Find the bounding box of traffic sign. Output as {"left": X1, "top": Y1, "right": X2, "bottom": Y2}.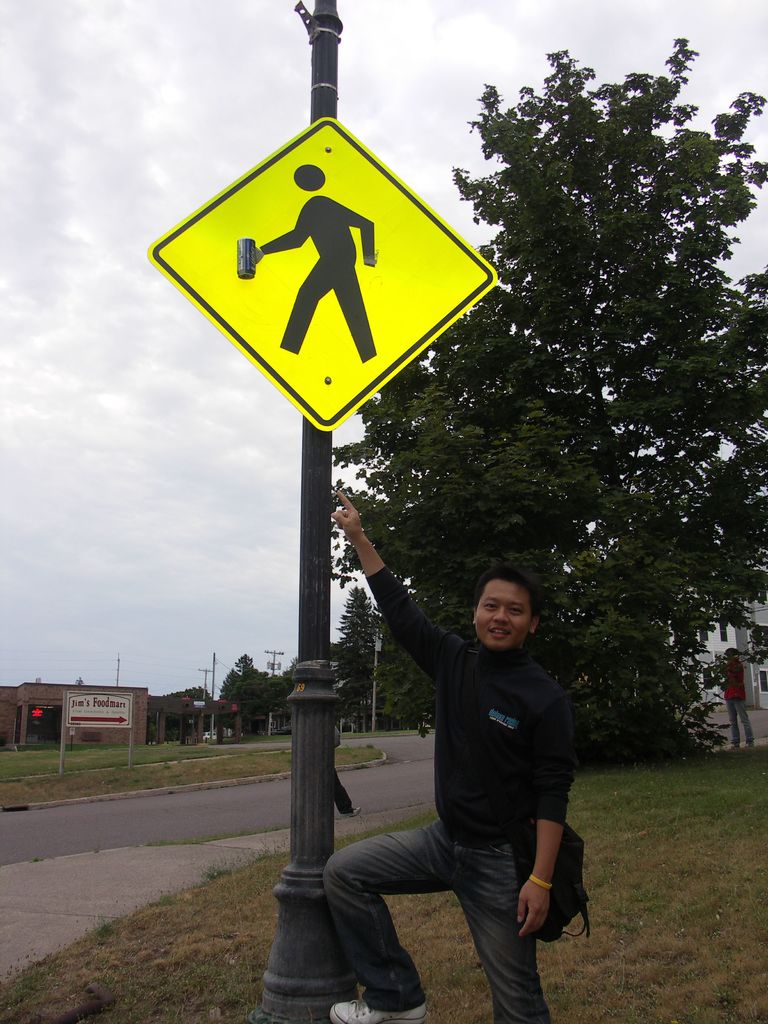
{"left": 151, "top": 115, "right": 499, "bottom": 428}.
